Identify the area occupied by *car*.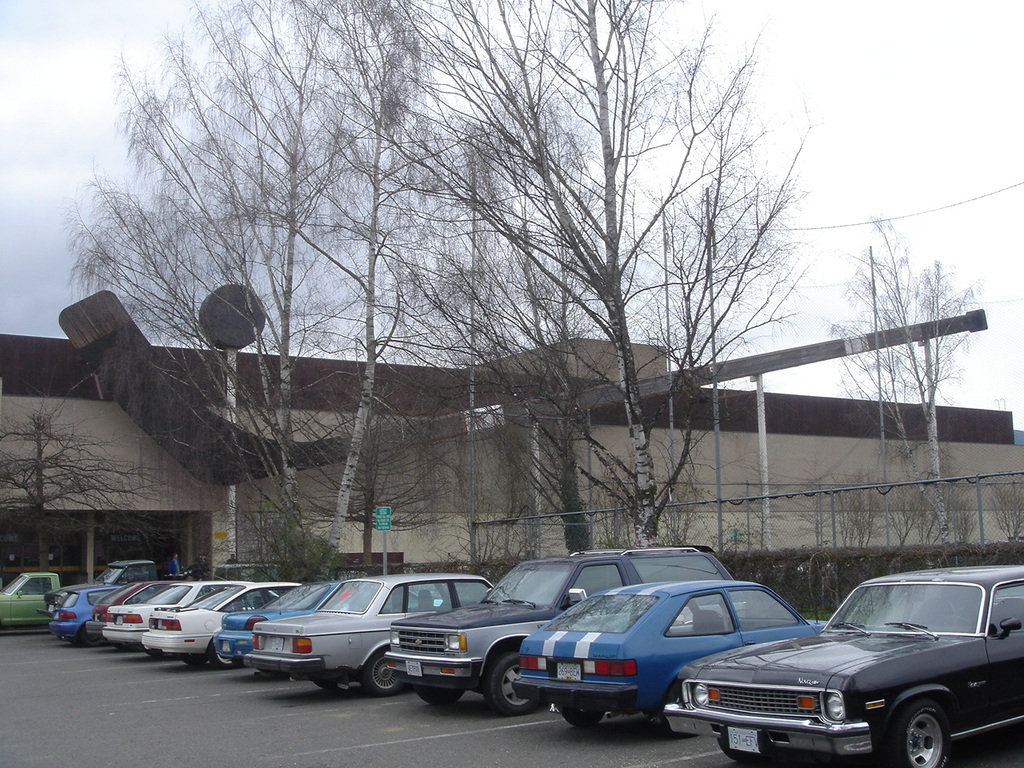
Area: box=[514, 582, 829, 738].
